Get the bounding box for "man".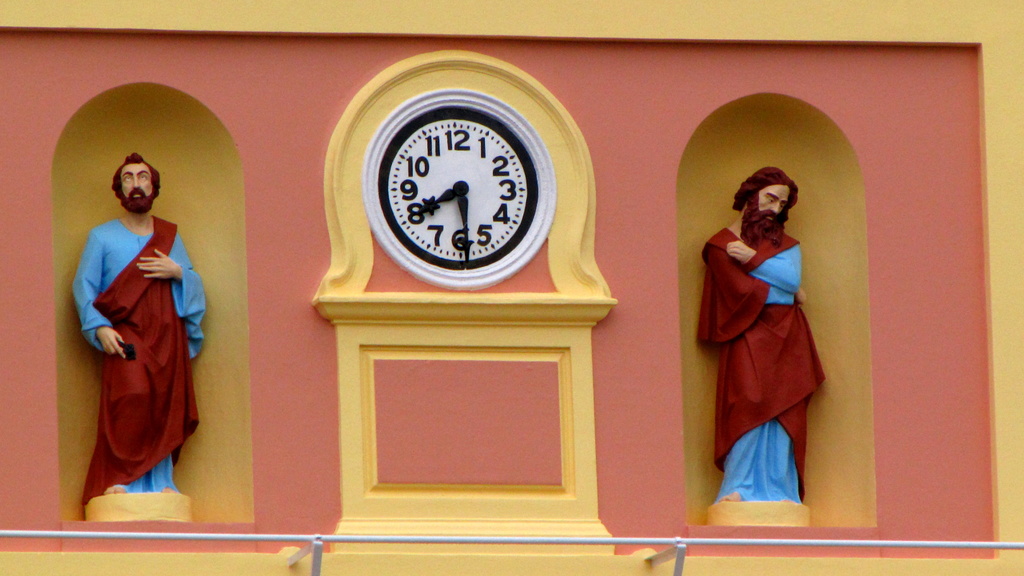
left=74, top=152, right=210, bottom=499.
